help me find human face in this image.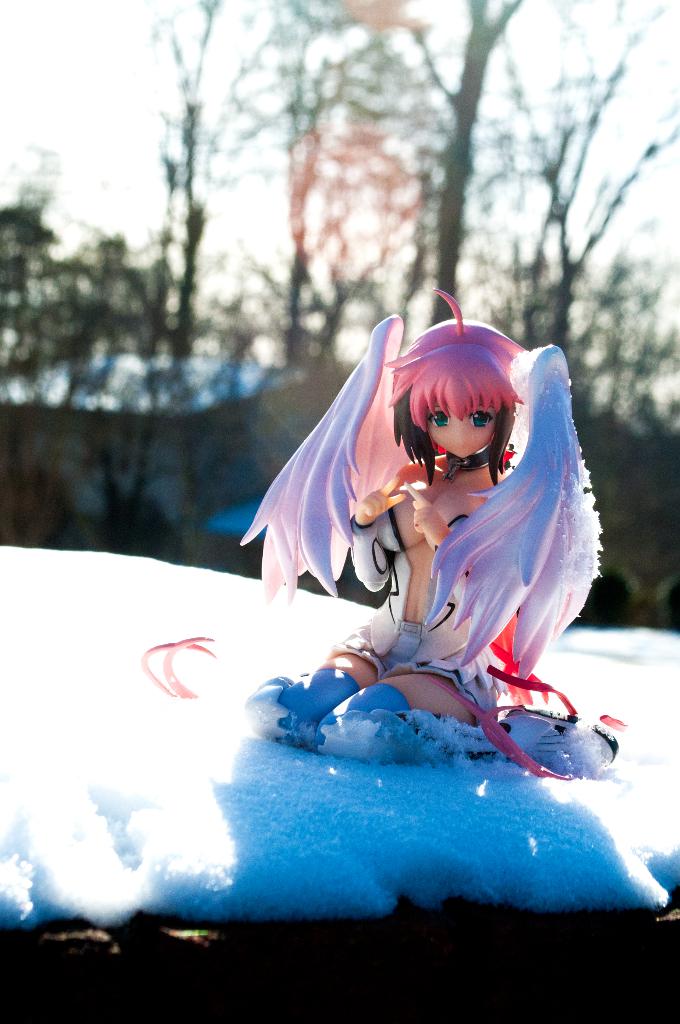
Found it: (x1=426, y1=400, x2=504, y2=460).
